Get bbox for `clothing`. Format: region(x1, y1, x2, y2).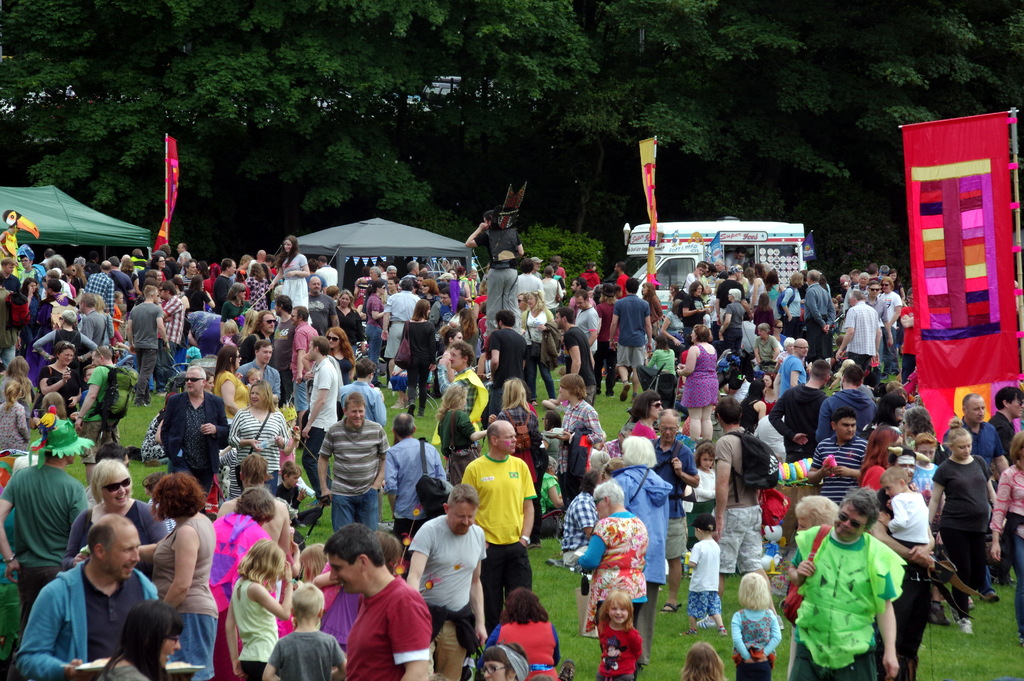
region(680, 338, 720, 409).
